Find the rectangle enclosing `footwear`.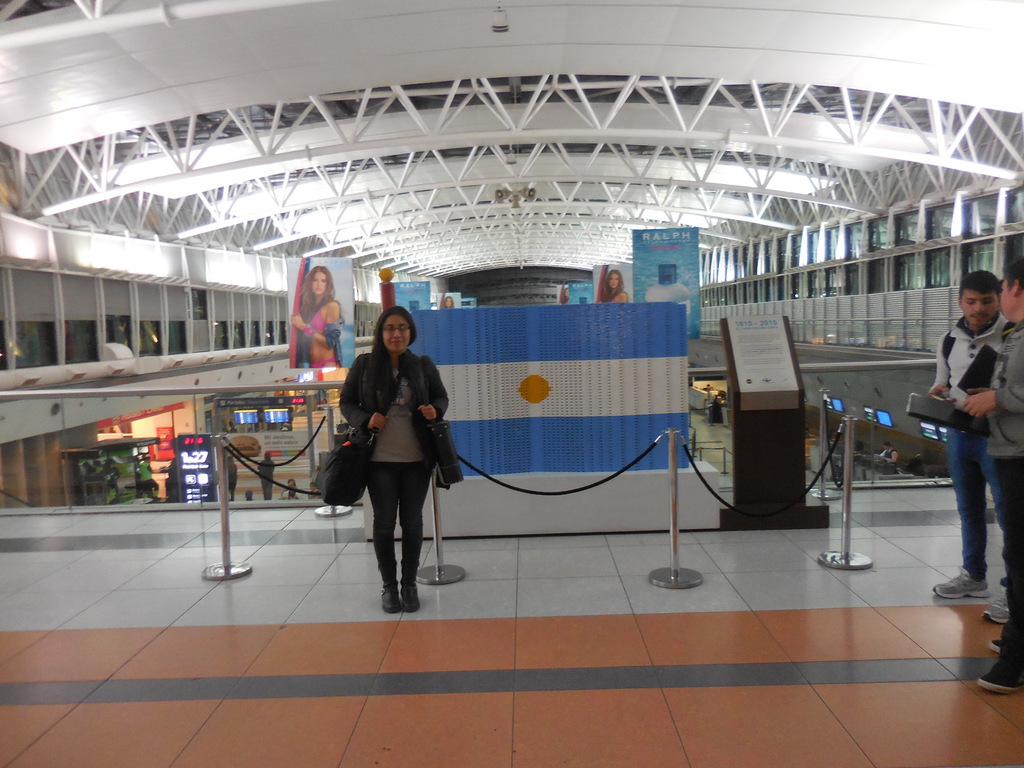
<box>980,594,1011,623</box>.
